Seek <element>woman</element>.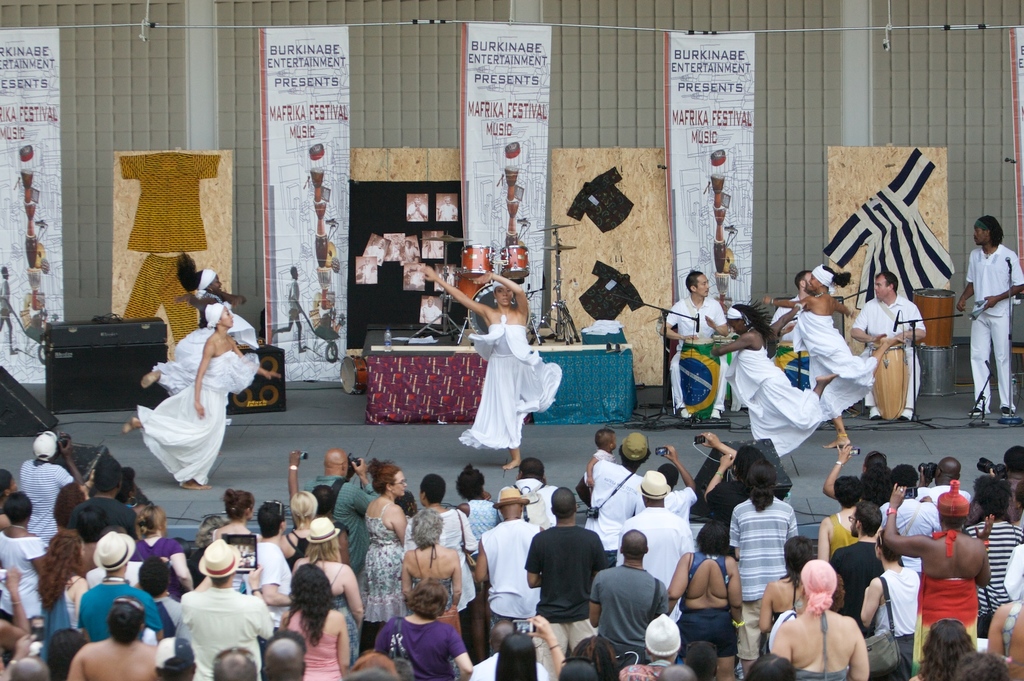
select_region(205, 485, 263, 593).
